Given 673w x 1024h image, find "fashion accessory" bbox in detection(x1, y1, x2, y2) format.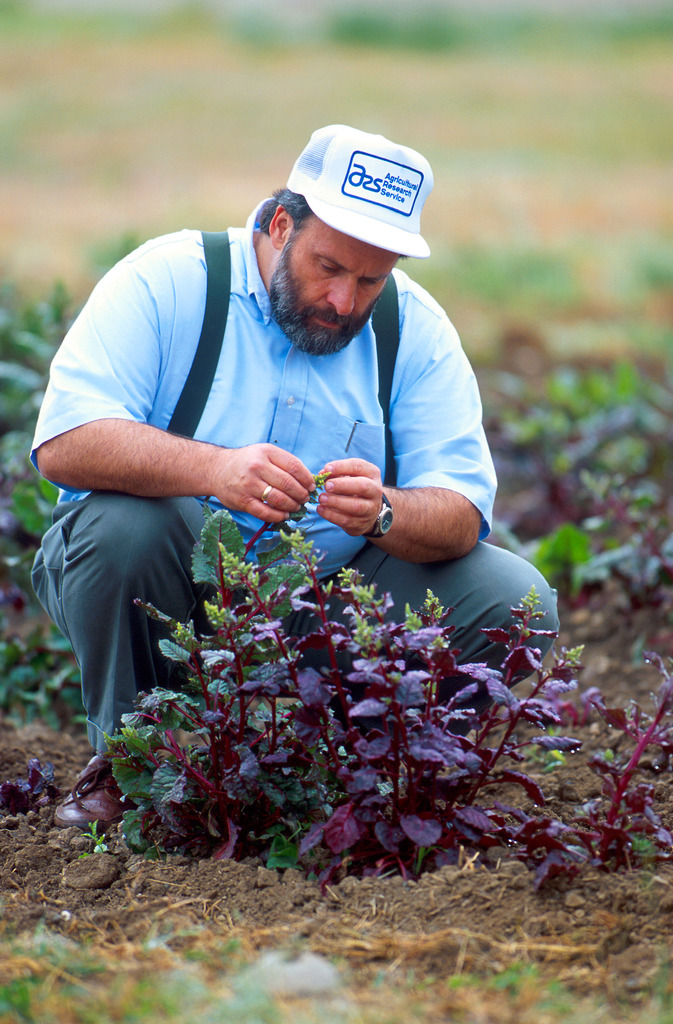
detection(283, 127, 430, 262).
